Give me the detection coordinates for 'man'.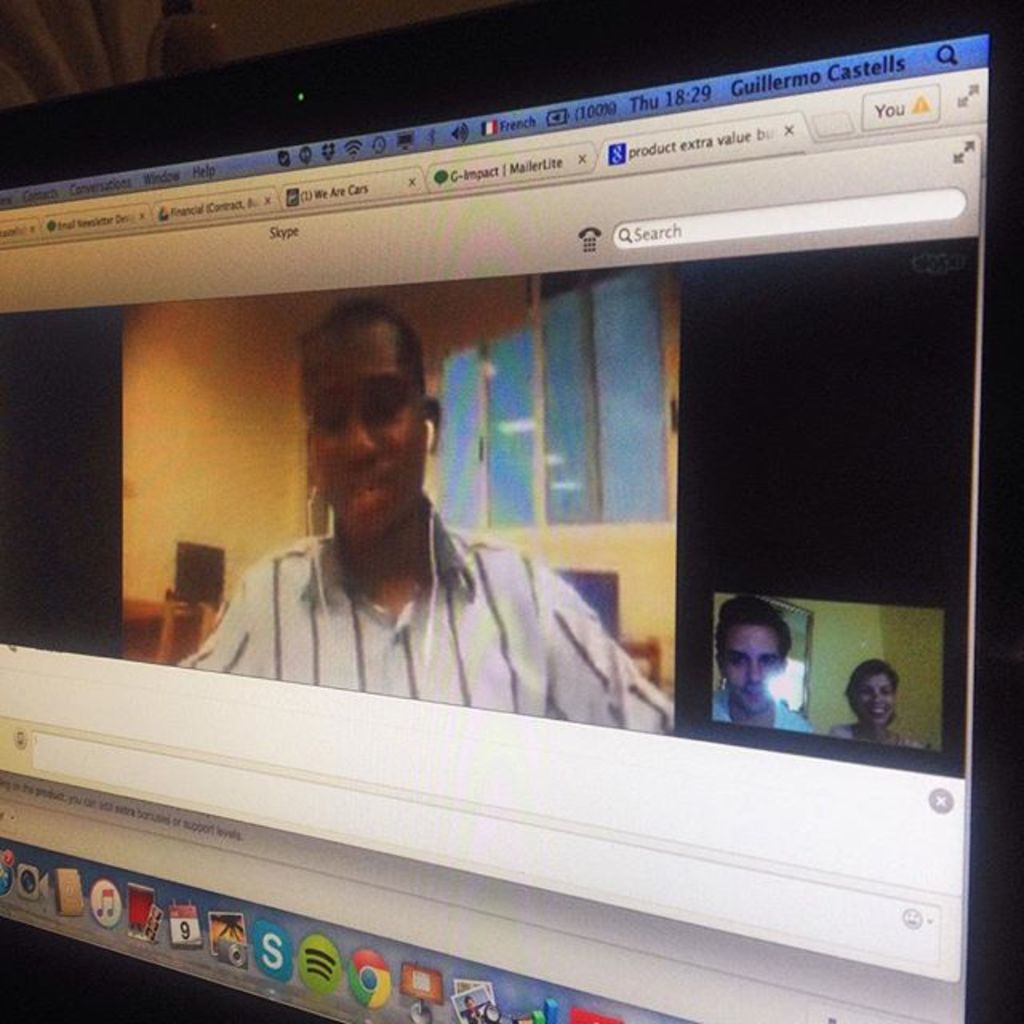
crop(715, 600, 816, 730).
